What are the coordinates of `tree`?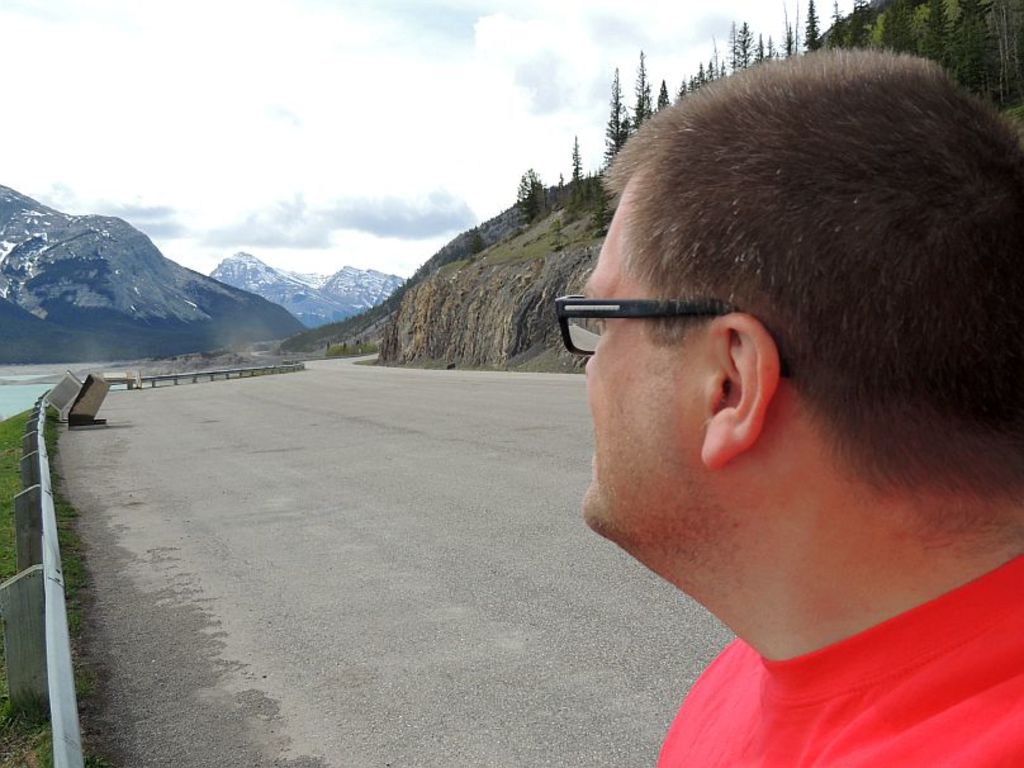
<box>624,43,654,128</box>.
